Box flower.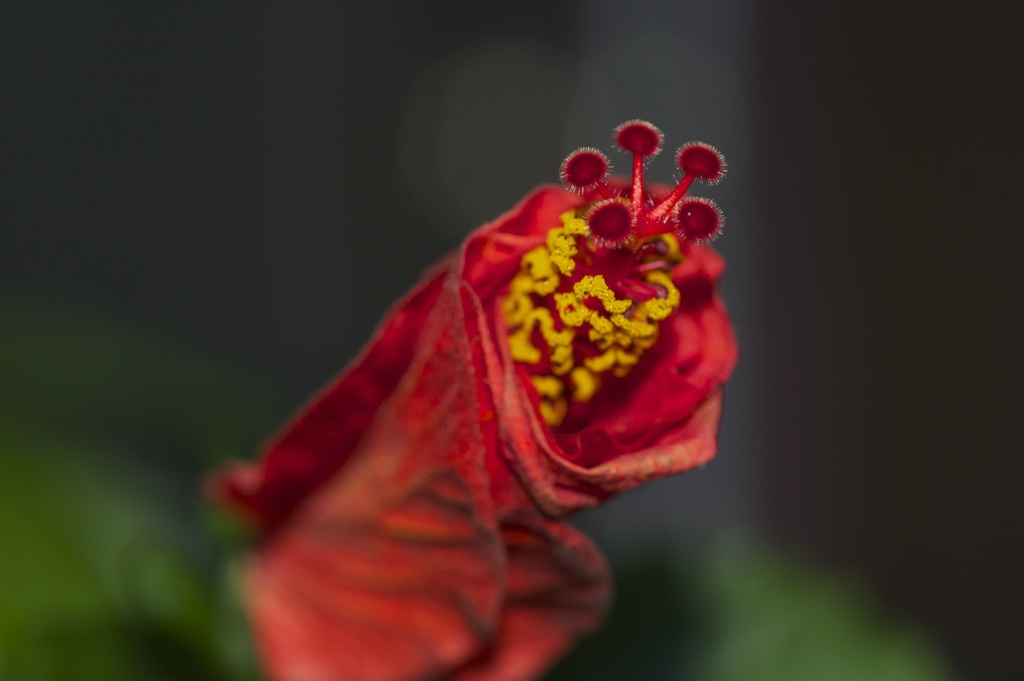
<box>234,111,701,638</box>.
